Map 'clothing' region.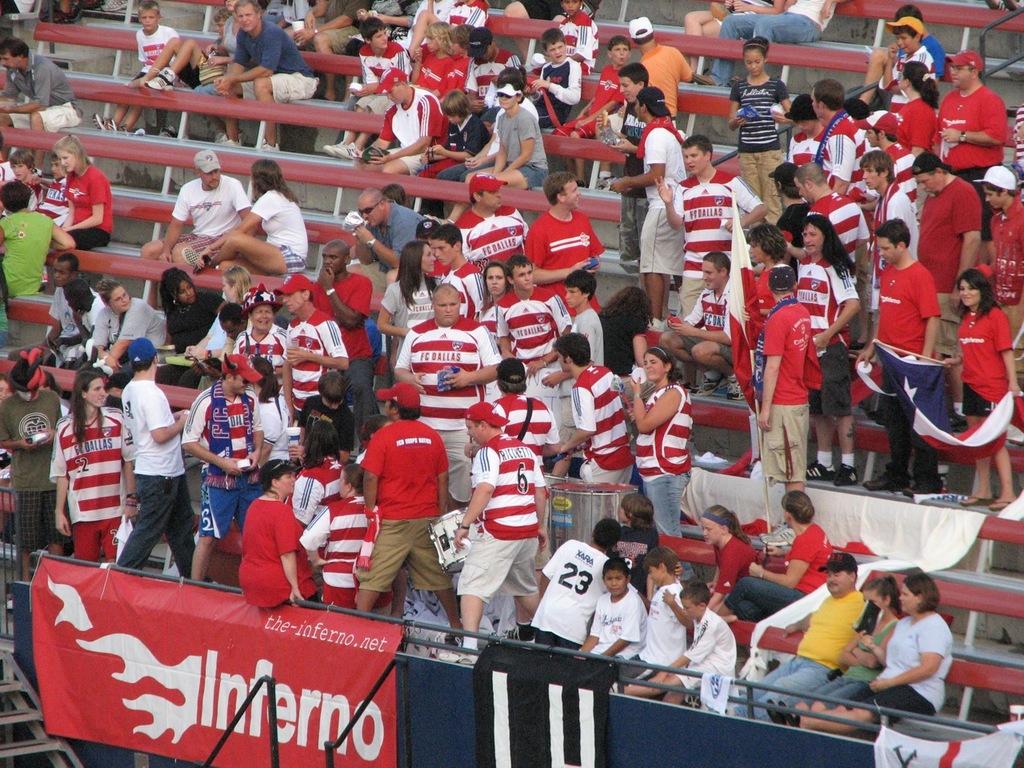
Mapped to l=250, t=188, r=308, b=275.
